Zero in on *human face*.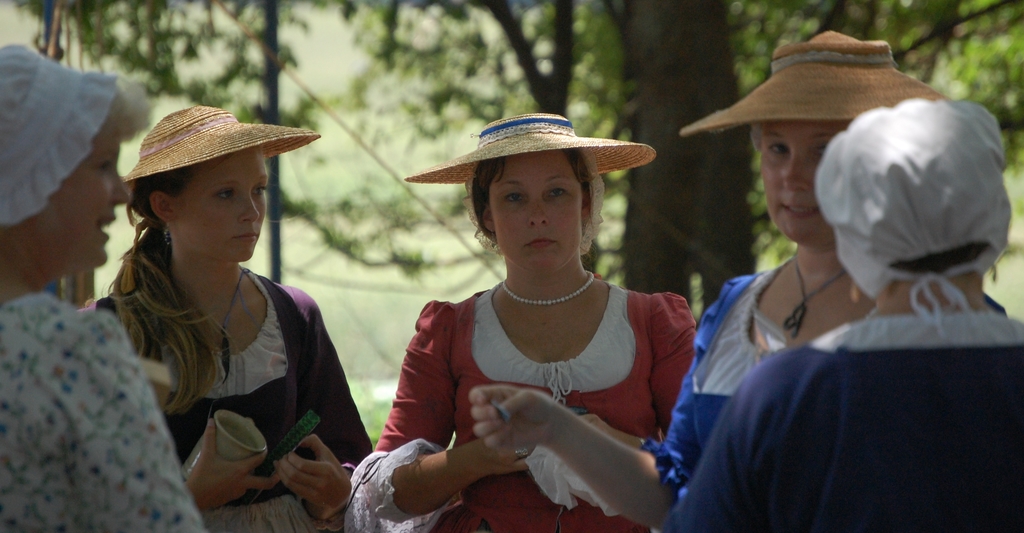
Zeroed in: select_region(173, 151, 272, 262).
